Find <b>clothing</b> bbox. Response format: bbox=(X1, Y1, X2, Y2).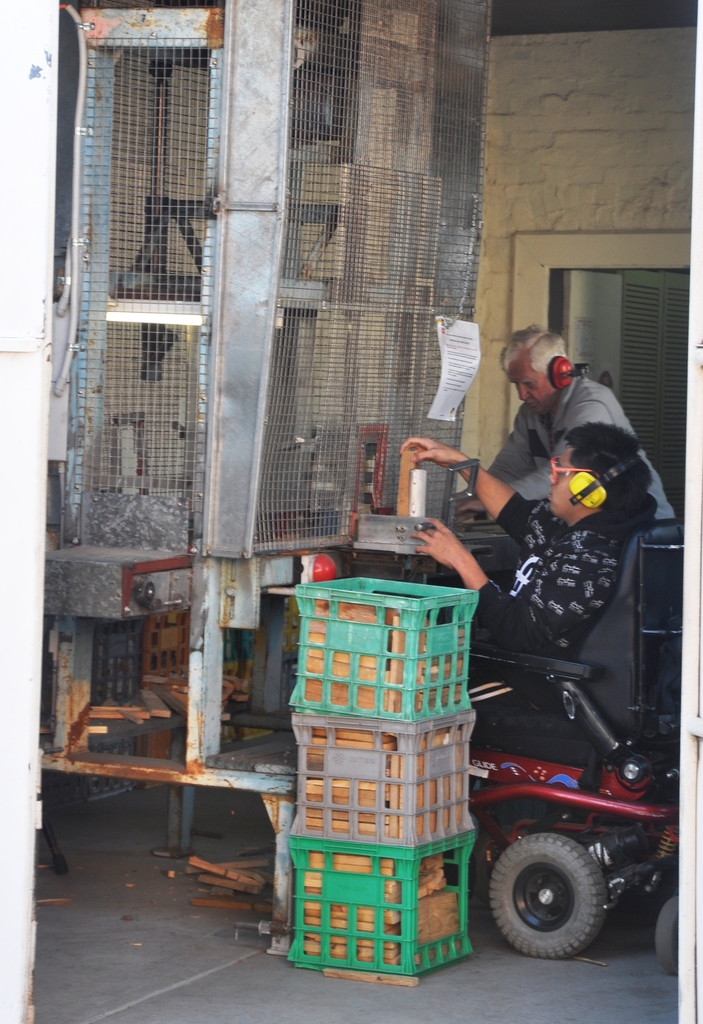
bbox=(492, 371, 675, 514).
